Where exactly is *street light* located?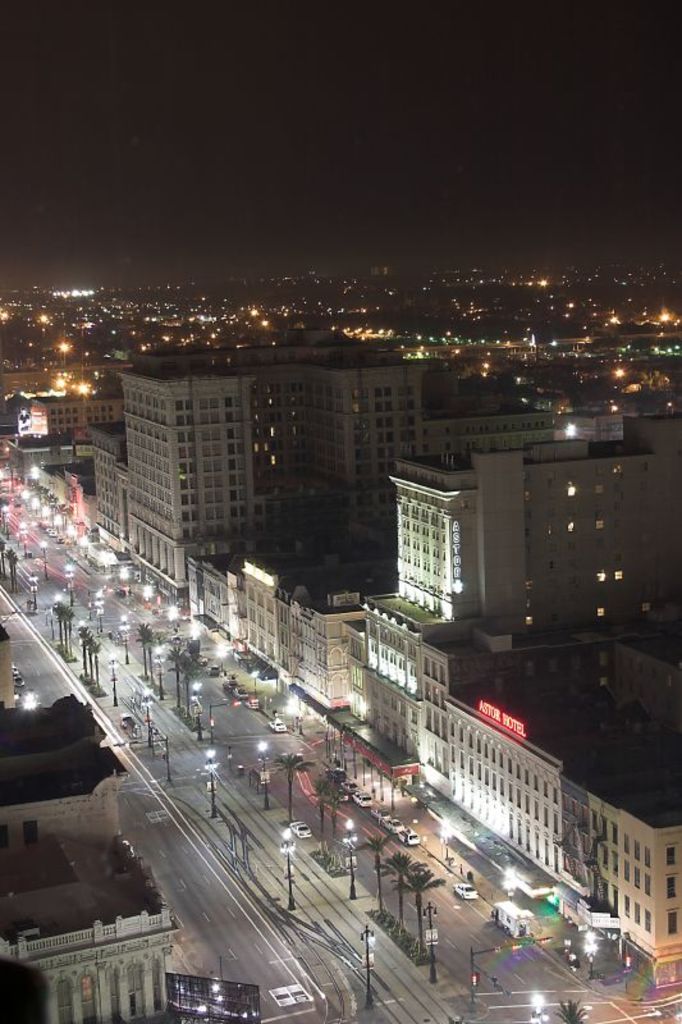
Its bounding box is 36 541 49 580.
